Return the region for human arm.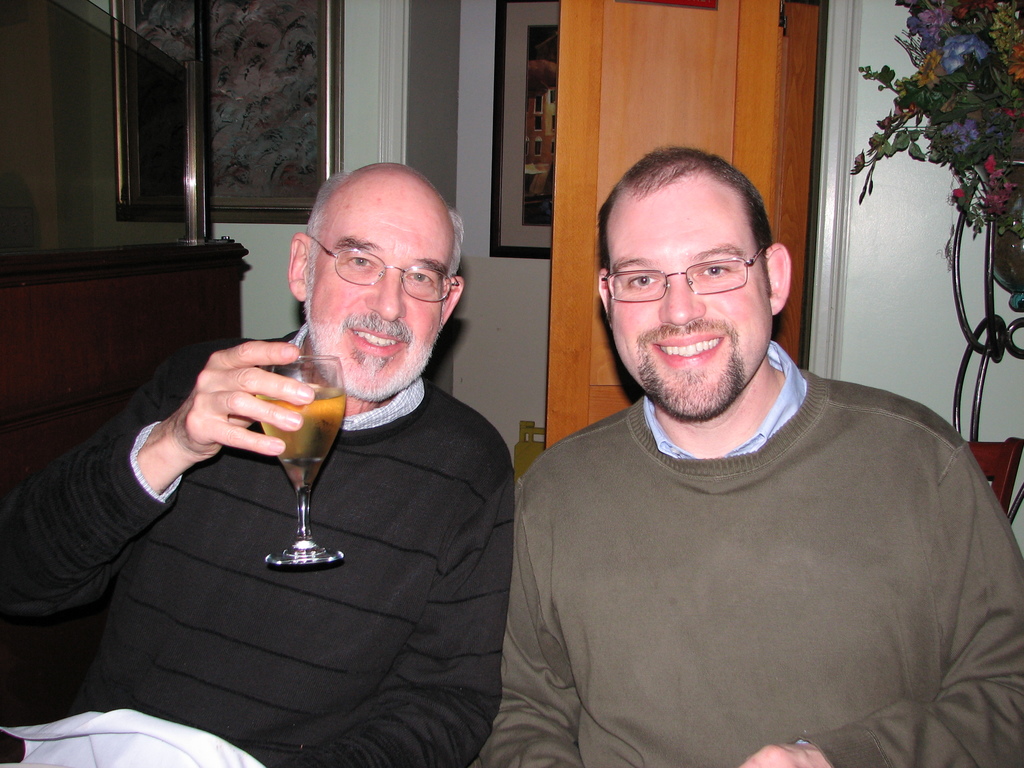
left=170, top=341, right=314, bottom=454.
